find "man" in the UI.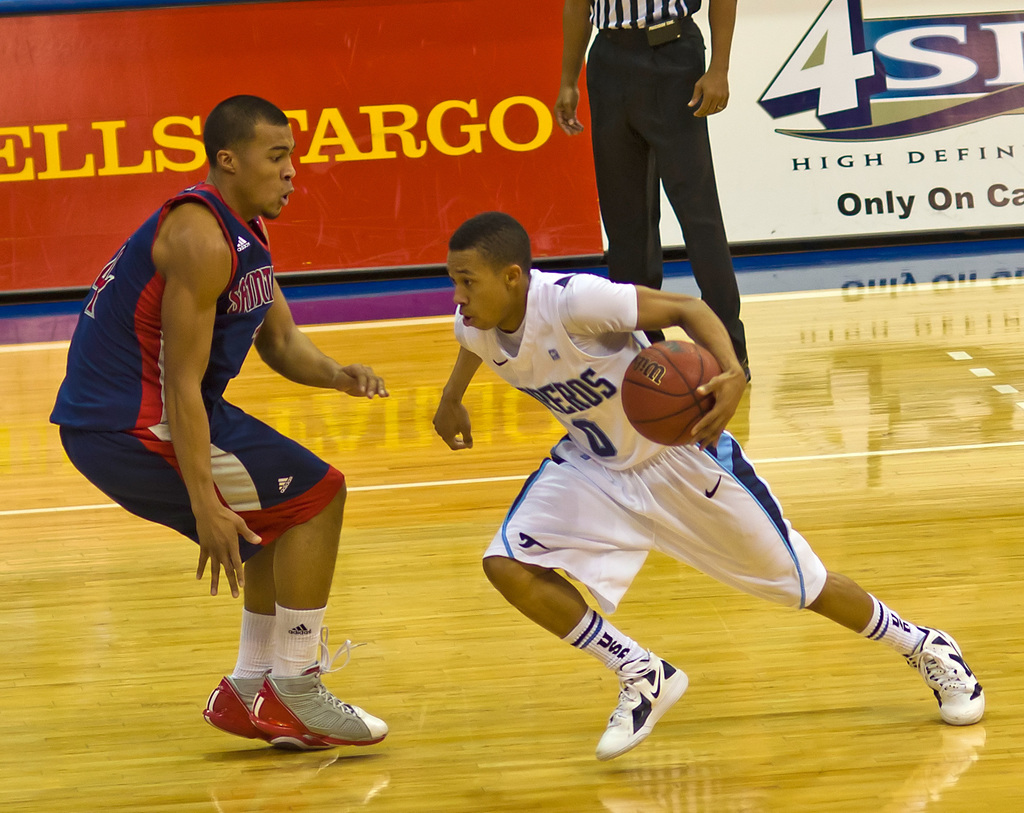
UI element at [x1=84, y1=87, x2=381, y2=741].
